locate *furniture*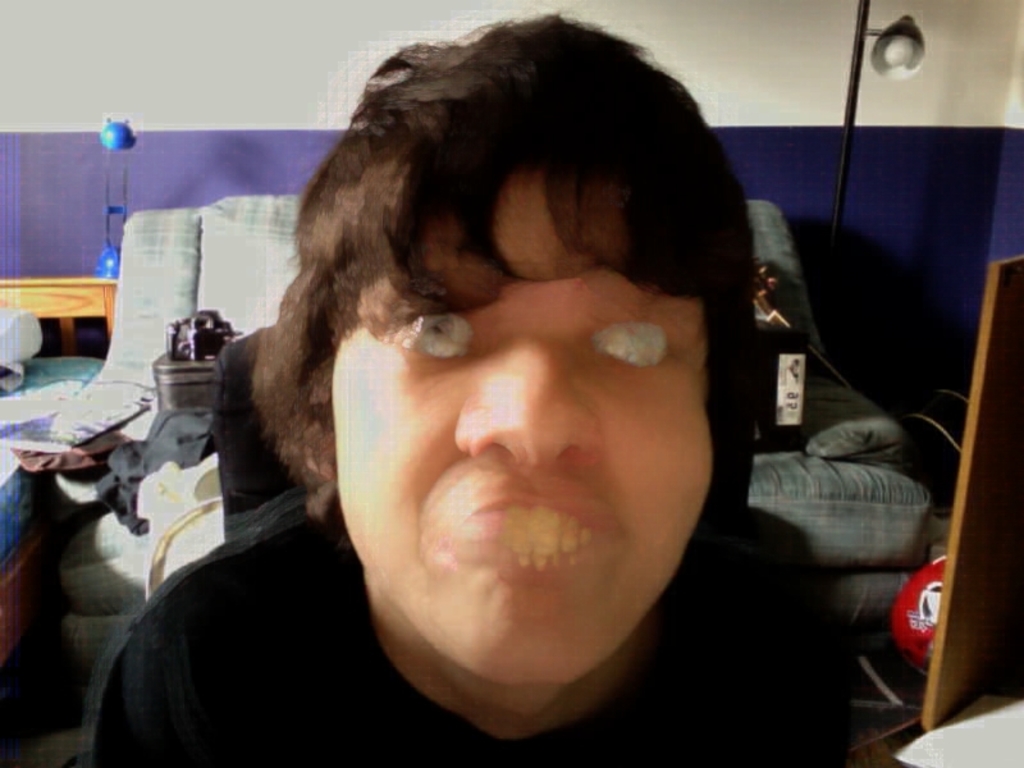
box(0, 275, 118, 669)
